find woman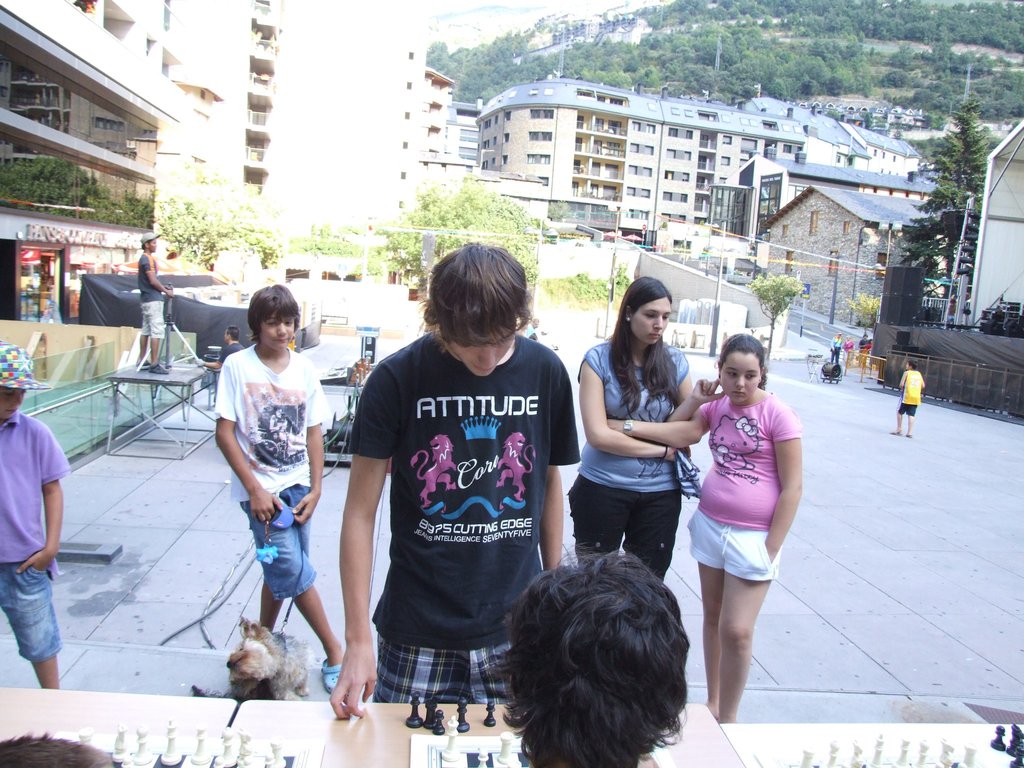
x1=569, y1=284, x2=708, y2=634
